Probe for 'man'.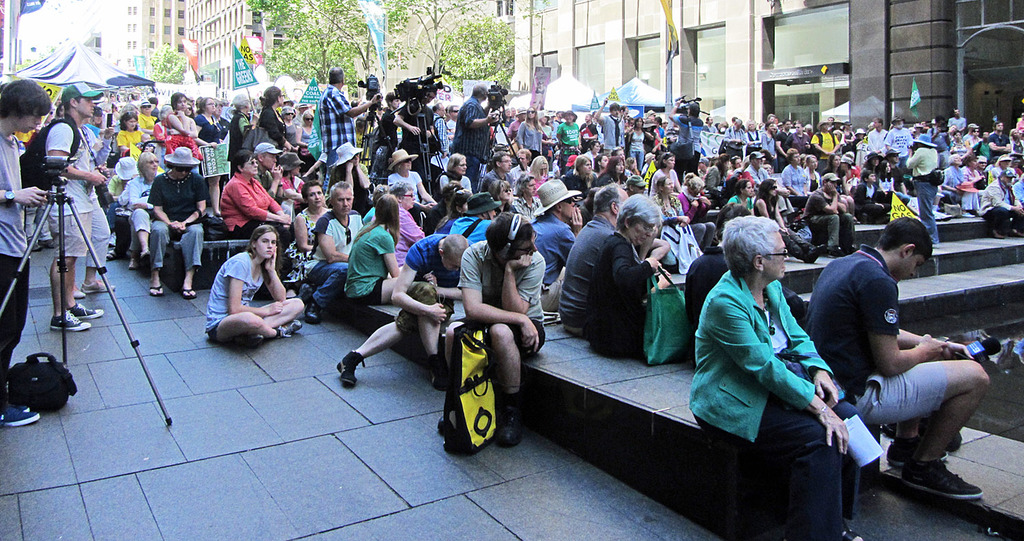
Probe result: [left=595, top=96, right=629, bottom=155].
